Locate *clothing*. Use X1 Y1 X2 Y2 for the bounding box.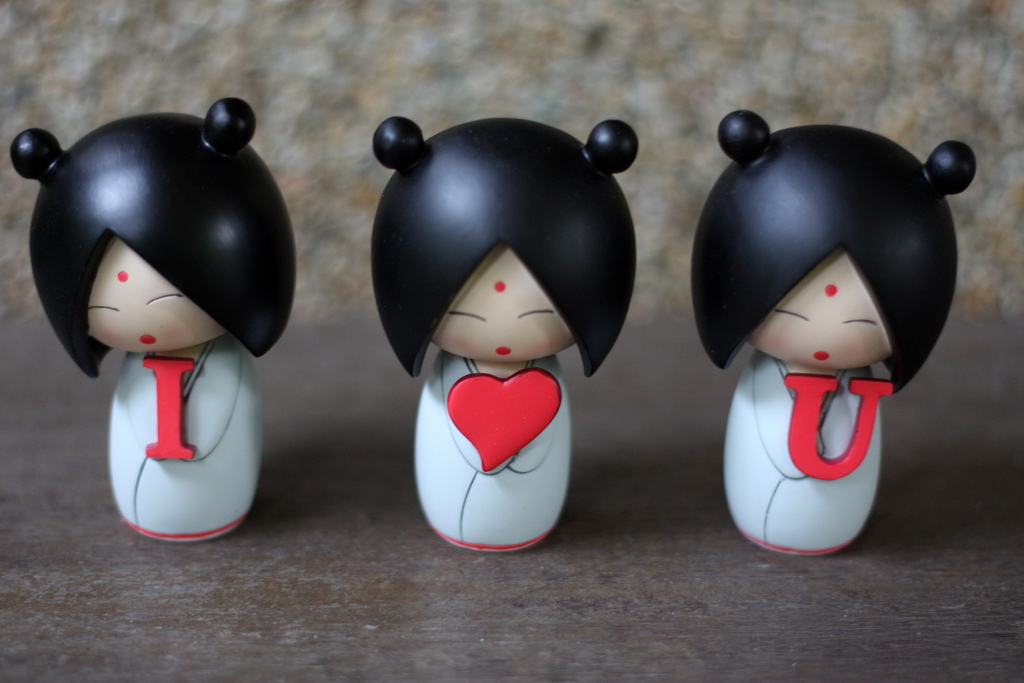
410 347 570 551.
